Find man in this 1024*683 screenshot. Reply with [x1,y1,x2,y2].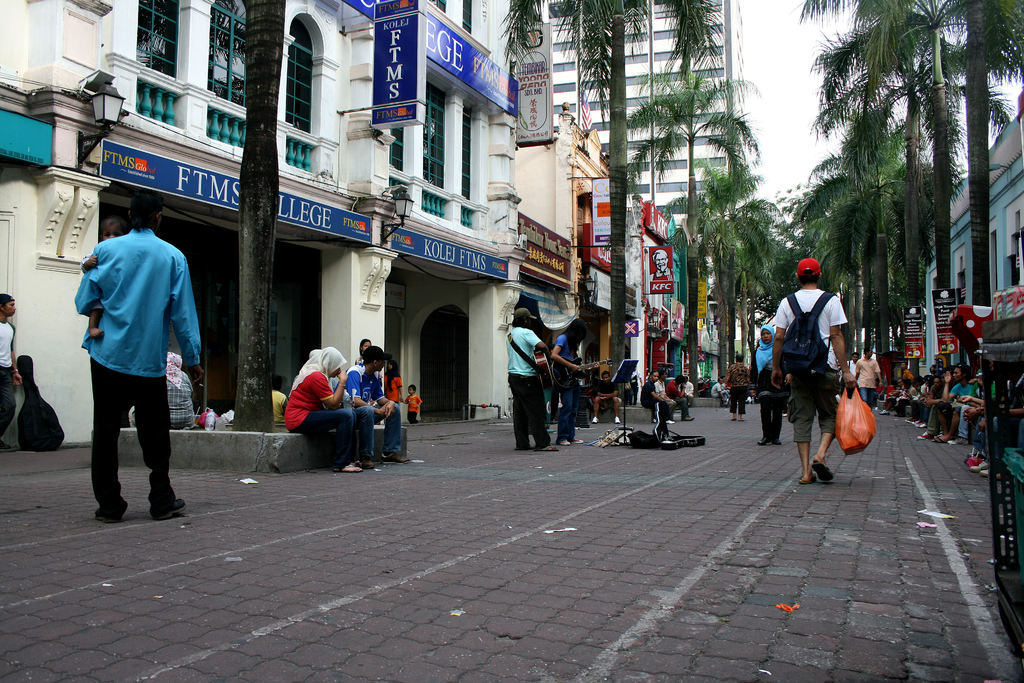
[846,353,858,379].
